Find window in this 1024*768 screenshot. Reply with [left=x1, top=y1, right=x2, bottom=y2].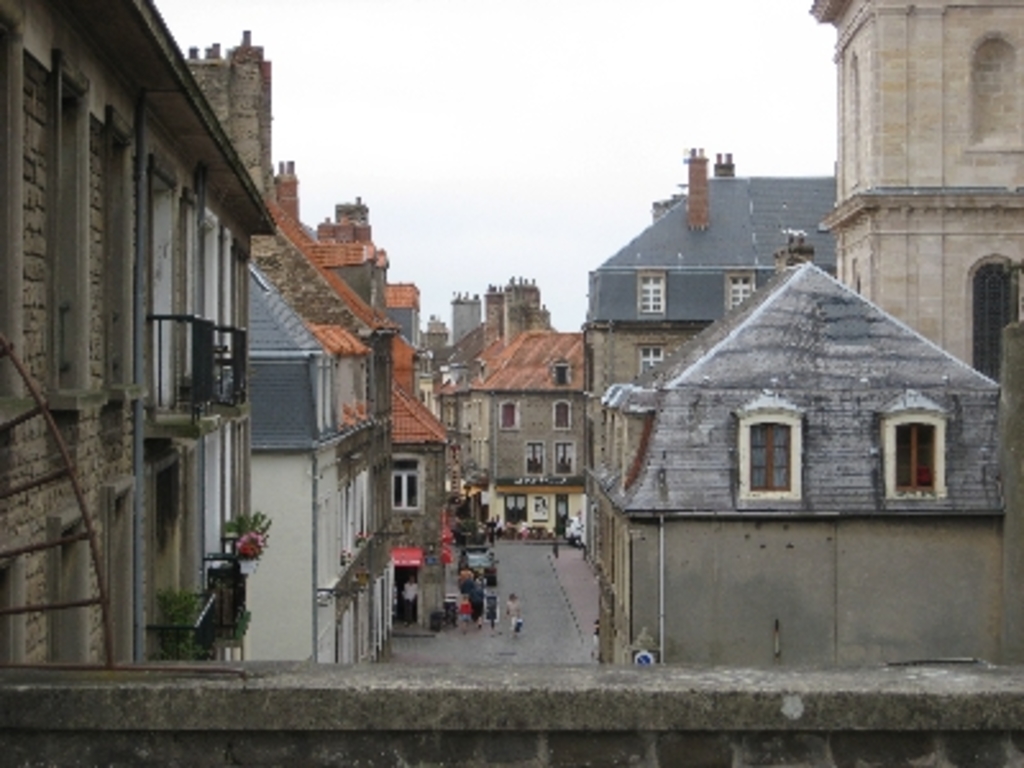
[left=719, top=271, right=758, bottom=317].
